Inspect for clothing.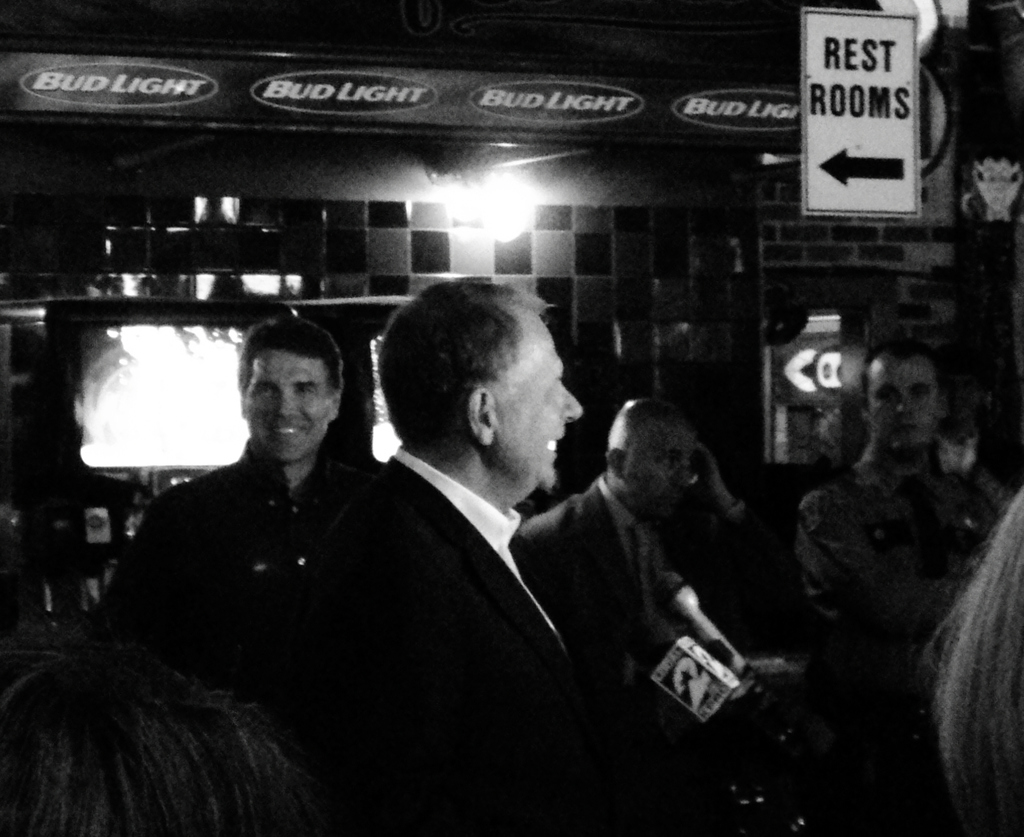
Inspection: (left=518, top=476, right=805, bottom=714).
